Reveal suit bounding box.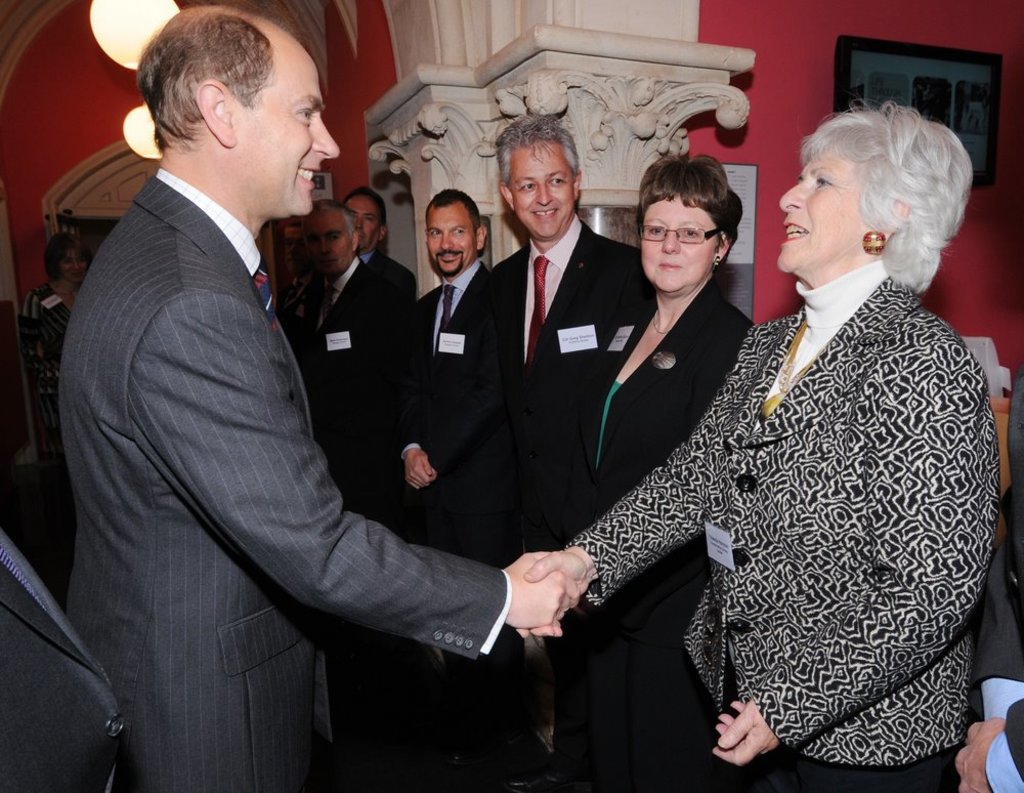
Revealed: locate(23, 284, 72, 440).
